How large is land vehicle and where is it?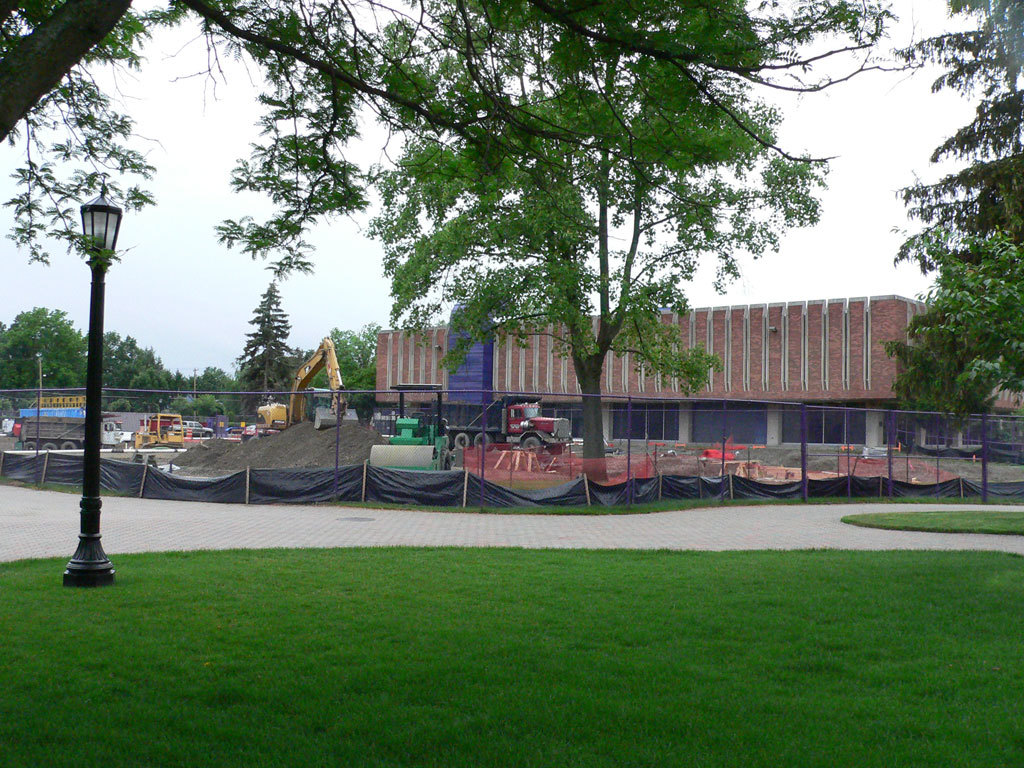
Bounding box: BBox(249, 336, 354, 440).
